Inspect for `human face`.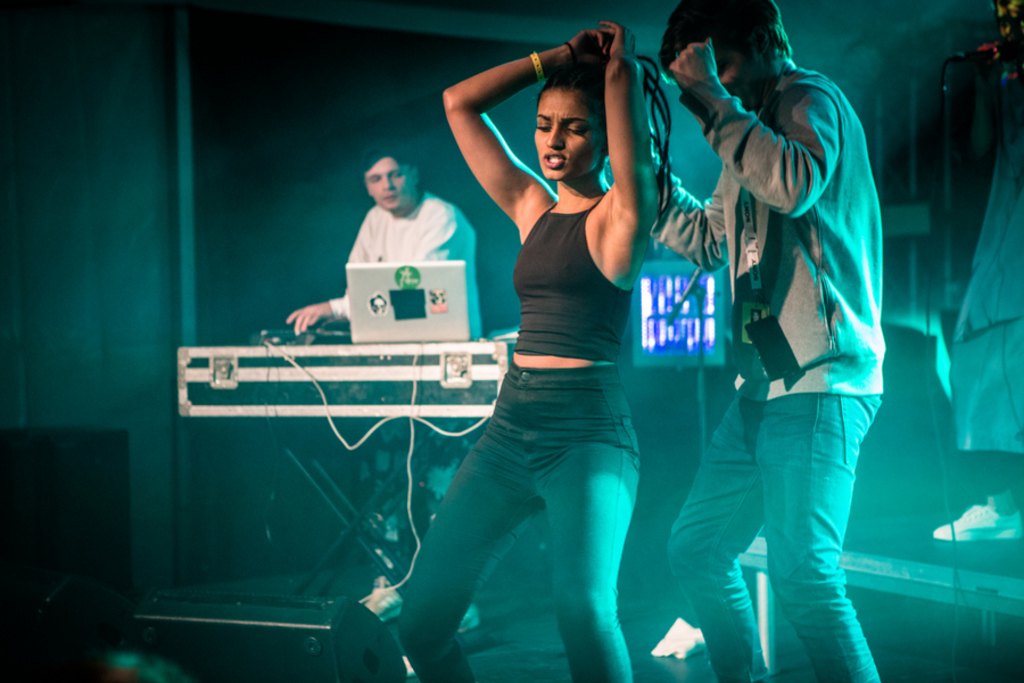
Inspection: 532,89,605,182.
